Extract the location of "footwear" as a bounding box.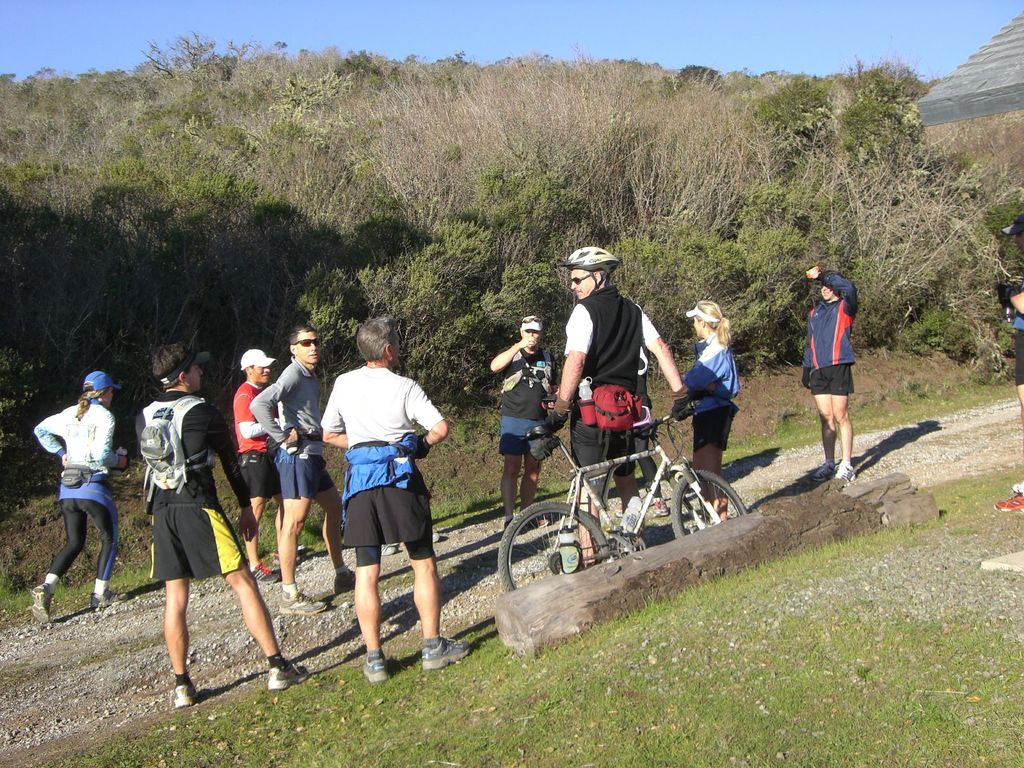
[x1=334, y1=570, x2=354, y2=596].
